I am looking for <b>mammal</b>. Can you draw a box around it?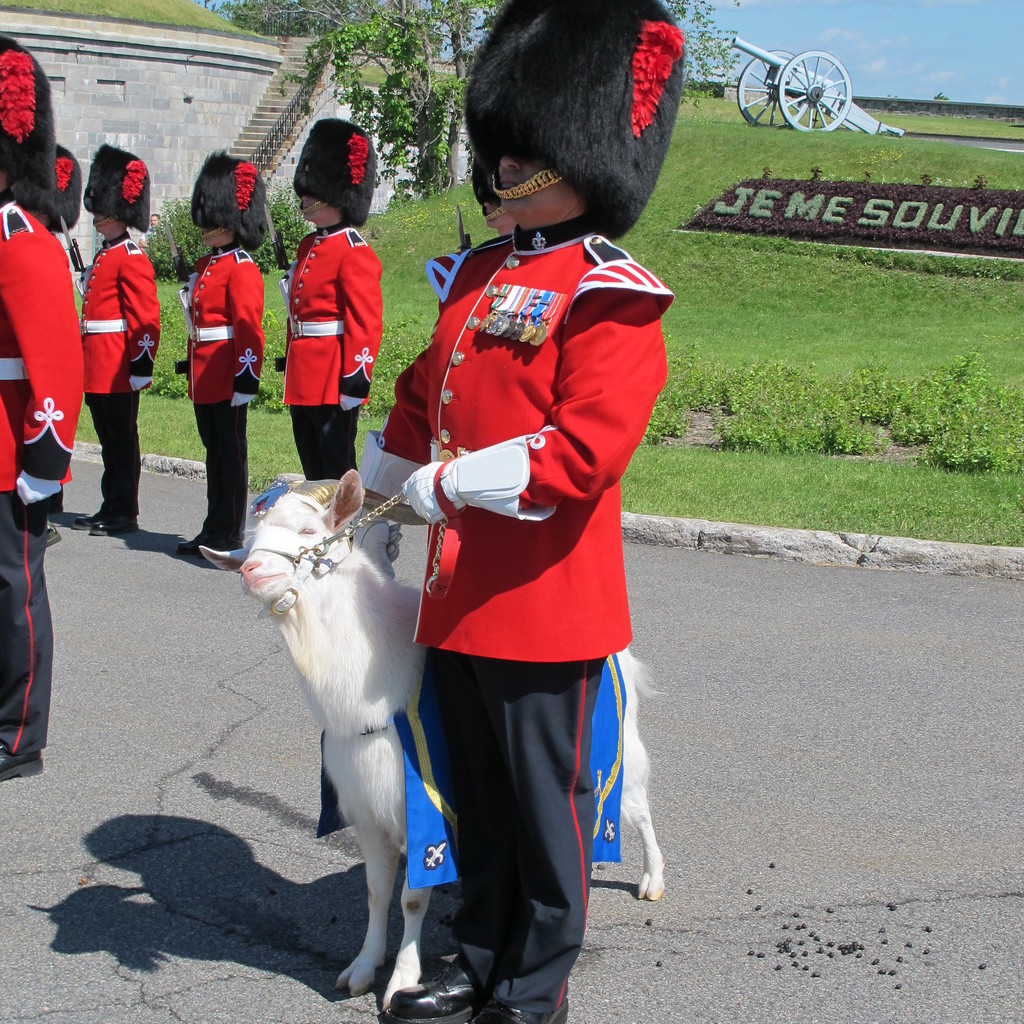
Sure, the bounding box is <box>82,147,166,535</box>.
